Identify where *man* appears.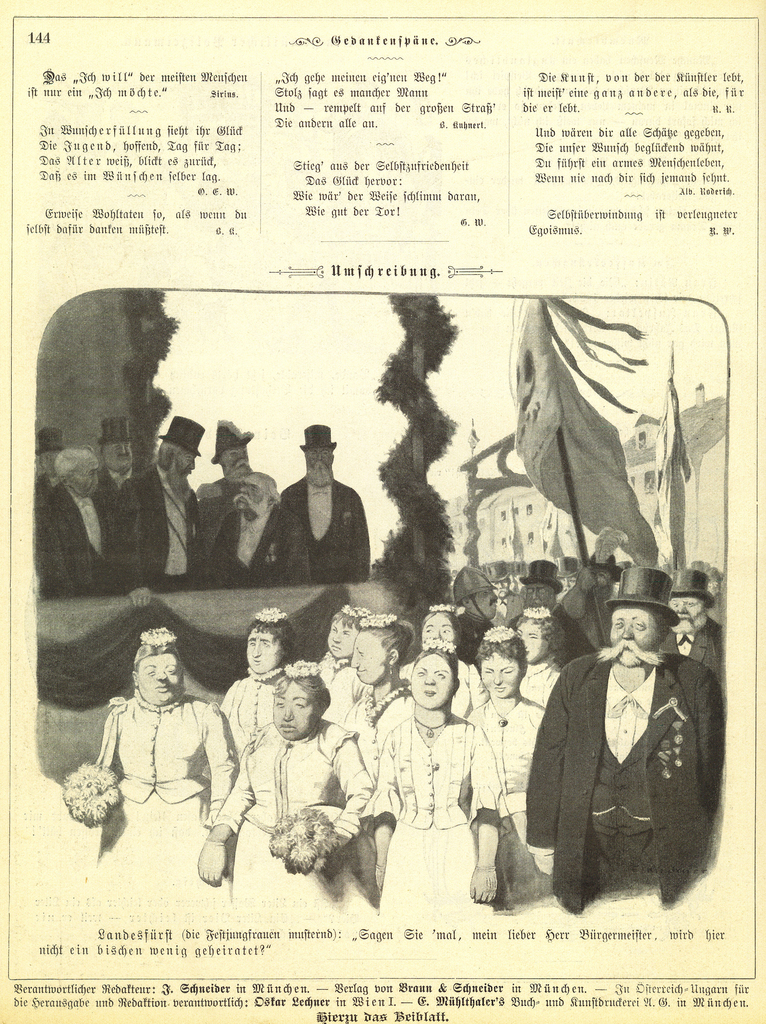
Appears at (x1=115, y1=417, x2=201, y2=607).
